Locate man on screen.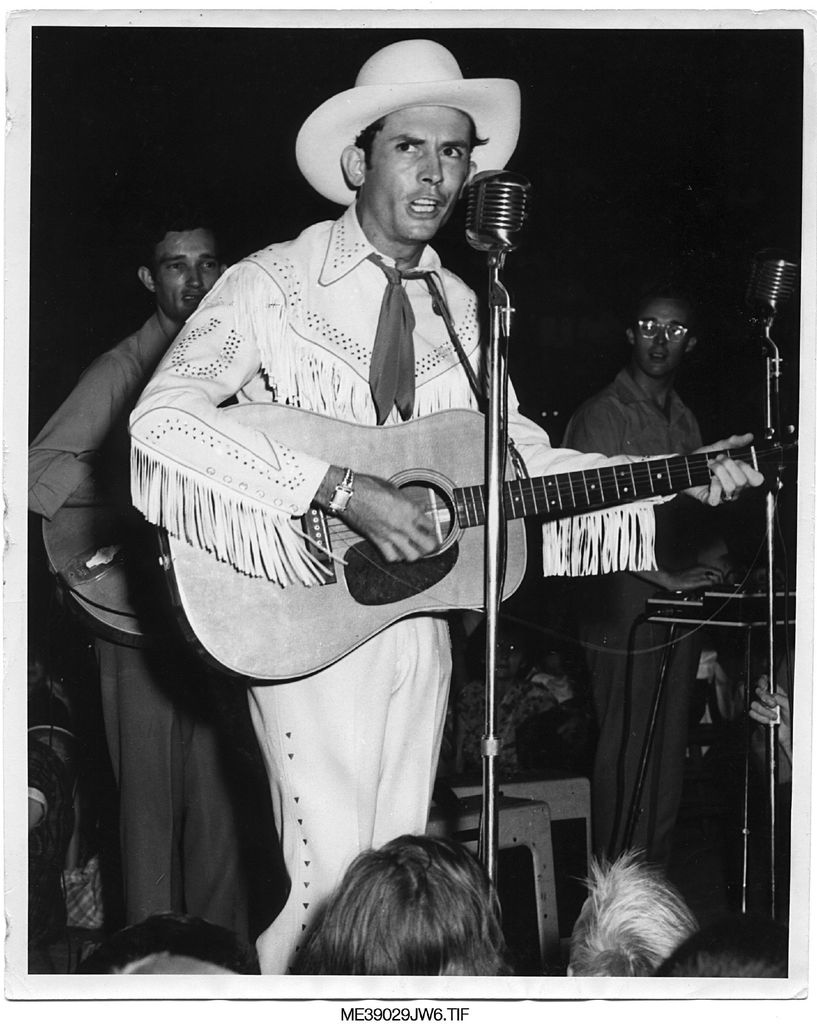
On screen at <region>126, 106, 741, 895</region>.
